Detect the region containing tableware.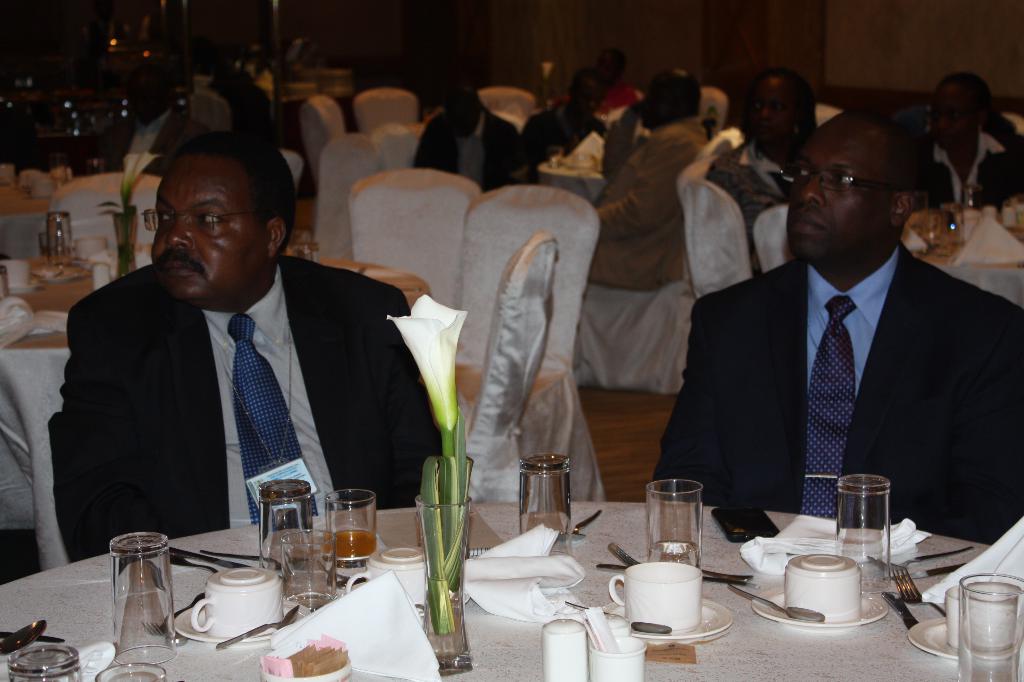
l=945, t=580, r=1016, b=647.
